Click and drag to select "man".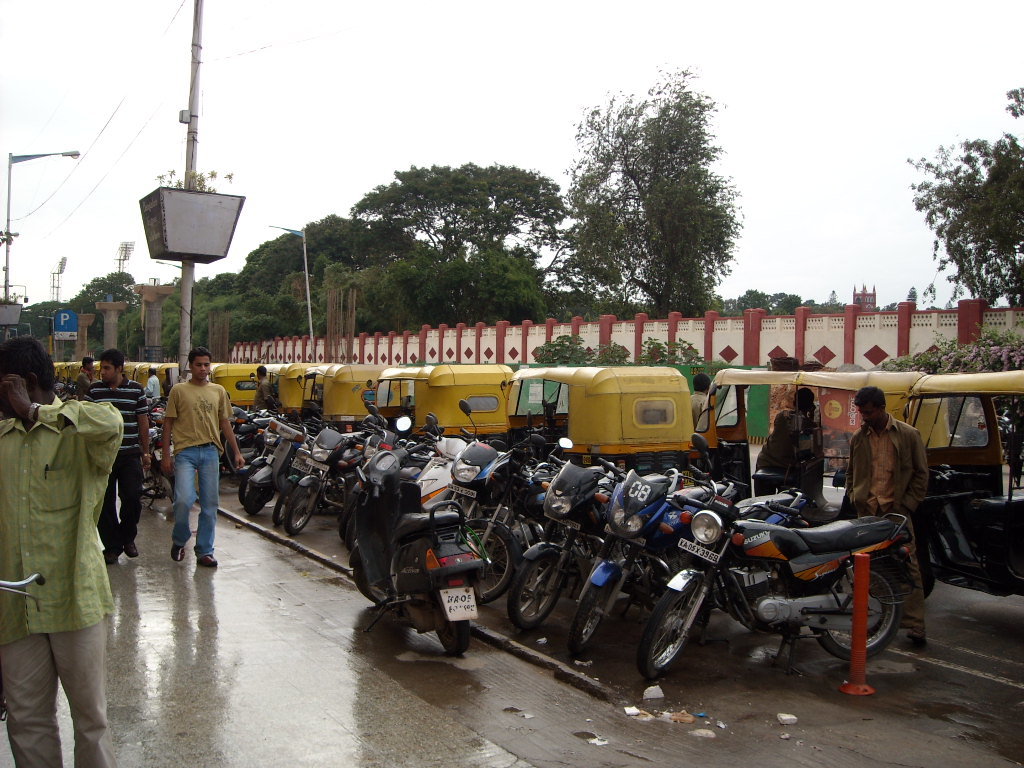
Selection: <bbox>76, 357, 96, 403</bbox>.
